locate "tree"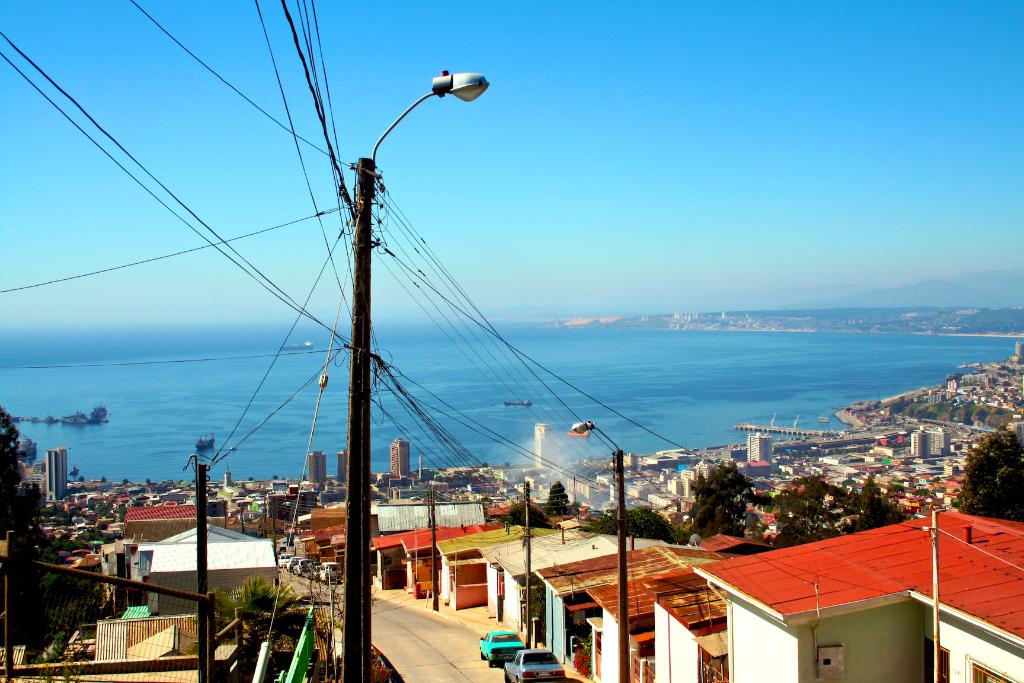
(x1=142, y1=474, x2=154, y2=486)
